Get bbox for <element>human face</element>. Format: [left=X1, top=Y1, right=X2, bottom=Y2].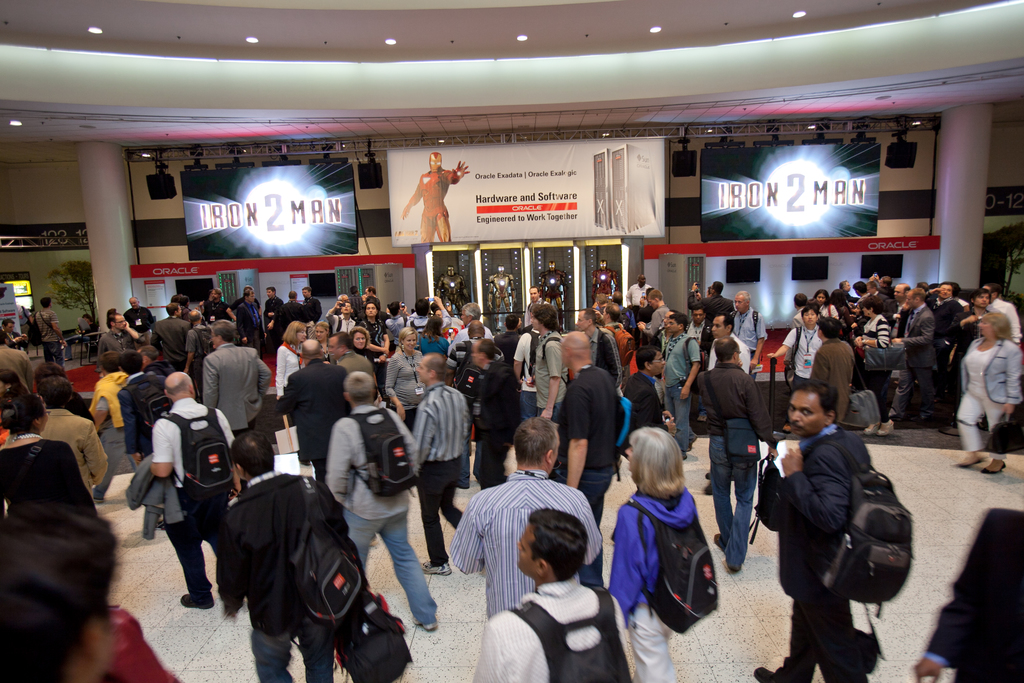
[left=129, top=297, right=137, bottom=308].
